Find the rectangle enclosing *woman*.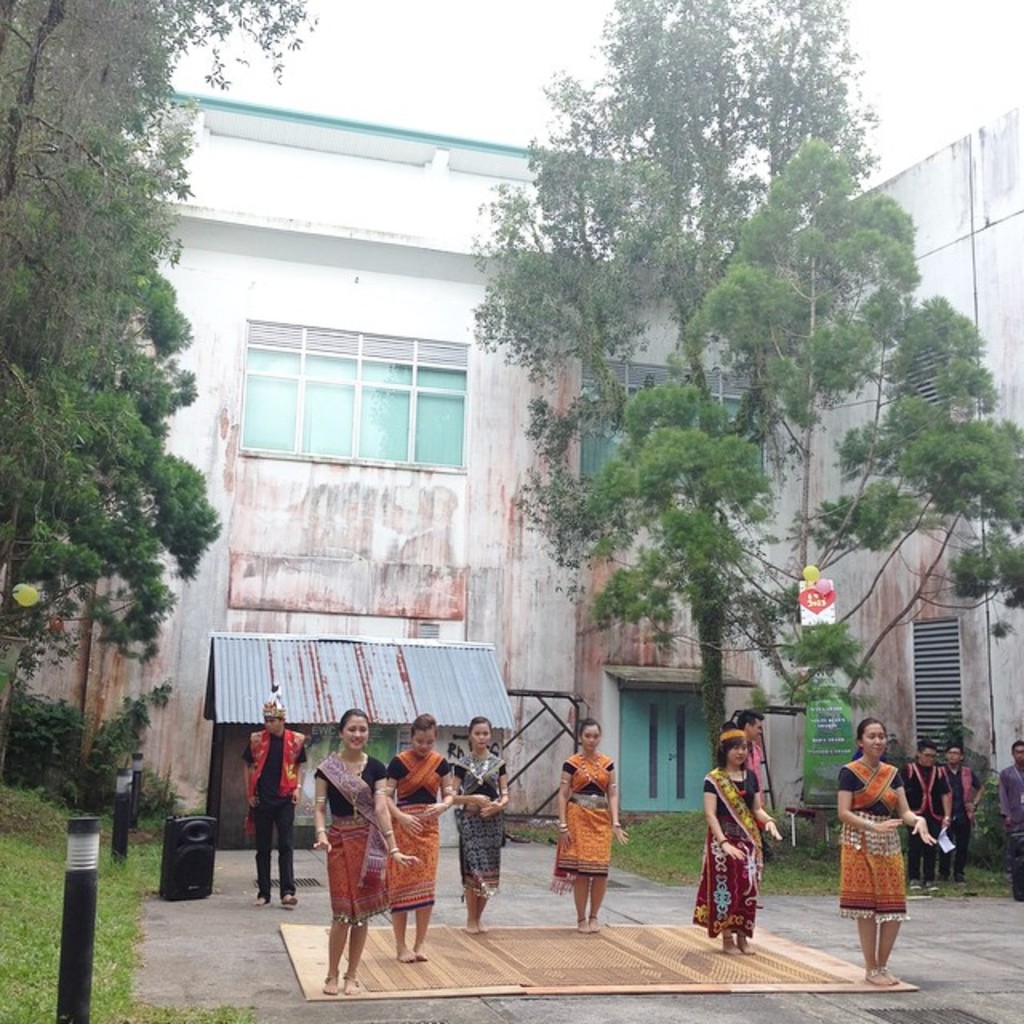
BBox(379, 712, 453, 962).
